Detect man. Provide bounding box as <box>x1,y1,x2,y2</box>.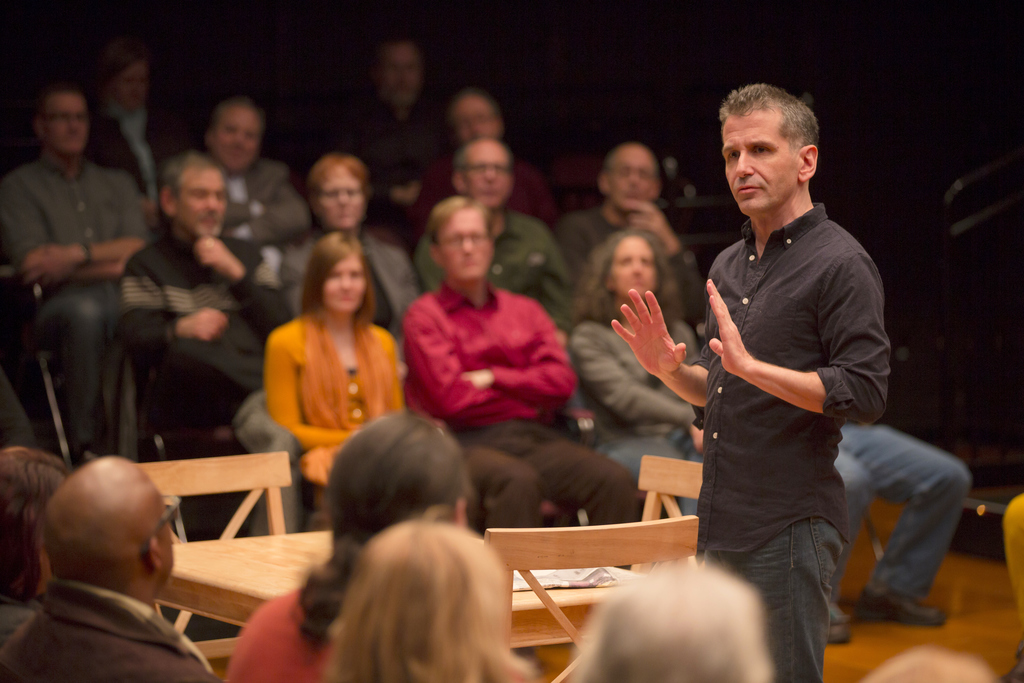
<box>229,416,471,682</box>.
